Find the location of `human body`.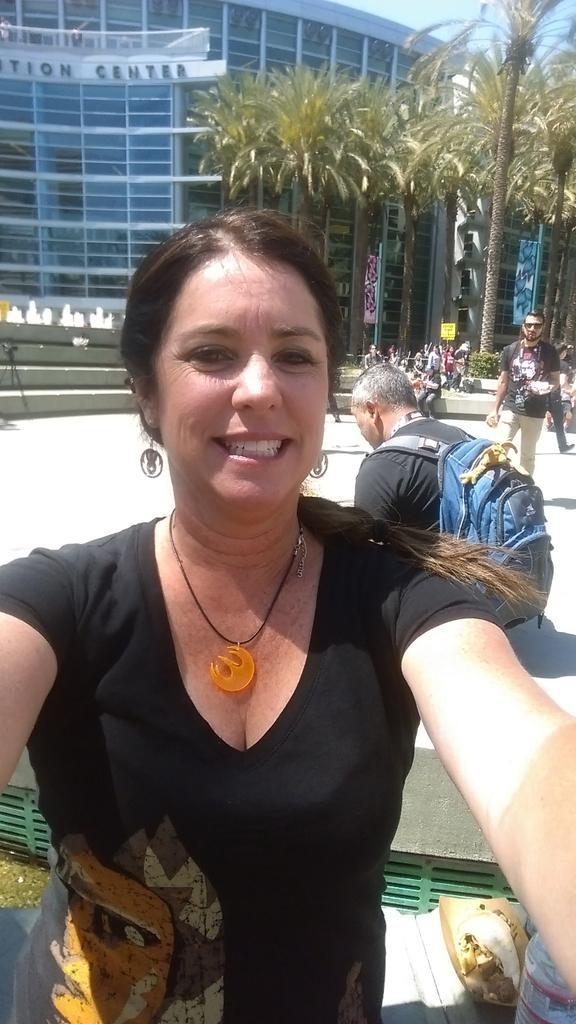
Location: {"x1": 58, "y1": 320, "x2": 490, "y2": 1001}.
